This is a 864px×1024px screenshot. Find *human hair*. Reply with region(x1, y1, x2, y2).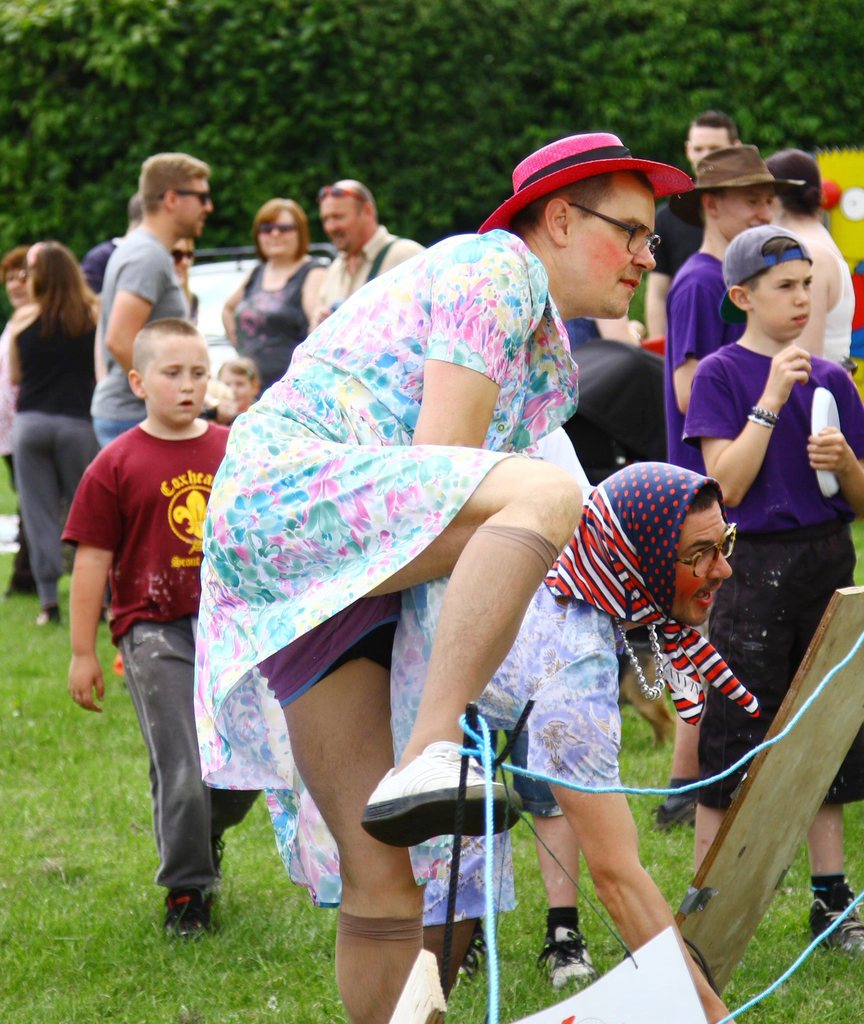
region(687, 479, 722, 510).
